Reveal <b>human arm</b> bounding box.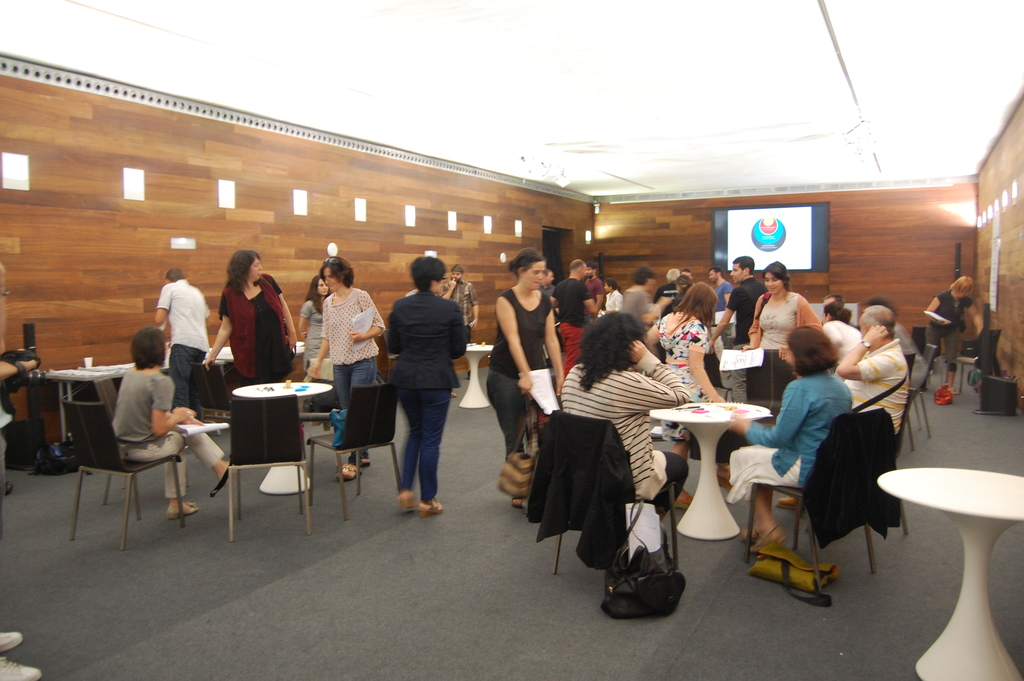
Revealed: (x1=724, y1=386, x2=812, y2=453).
